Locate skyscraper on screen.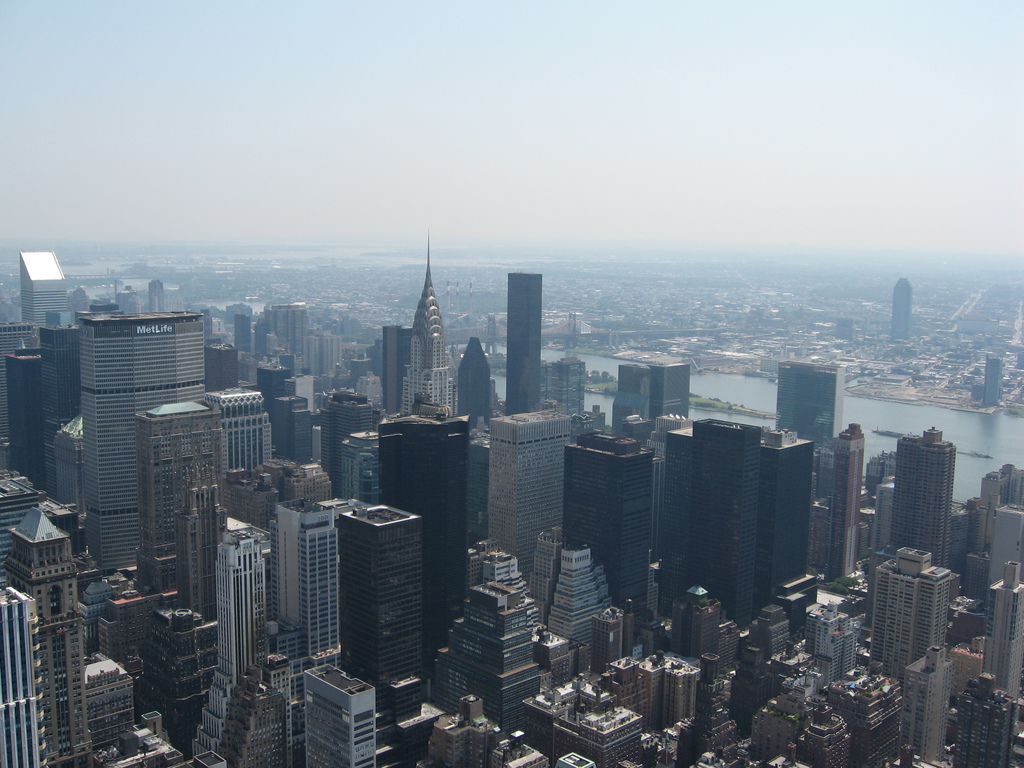
On screen at (x1=280, y1=500, x2=348, y2=663).
